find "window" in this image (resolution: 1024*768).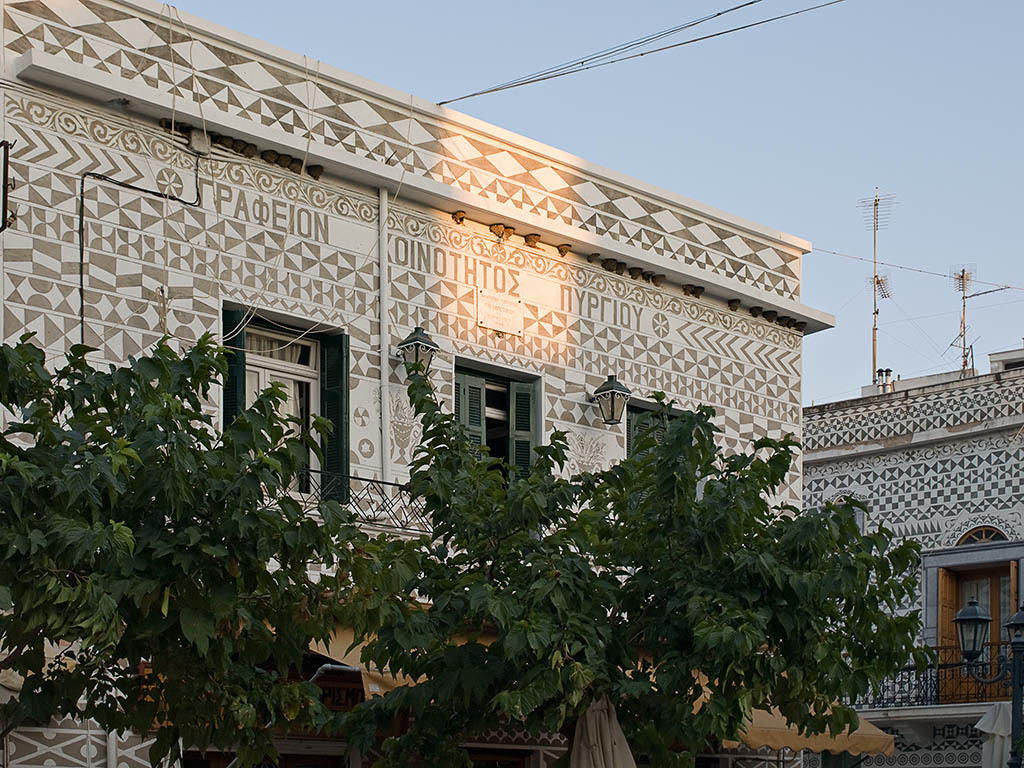
830, 507, 865, 550.
